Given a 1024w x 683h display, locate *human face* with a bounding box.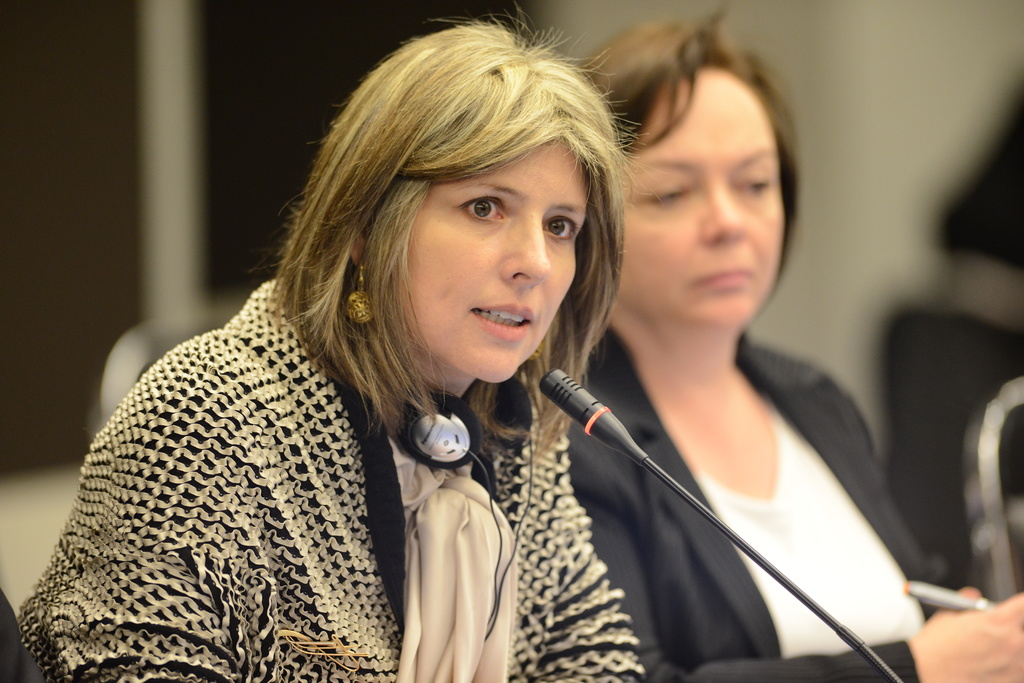
Located: box=[390, 143, 587, 386].
